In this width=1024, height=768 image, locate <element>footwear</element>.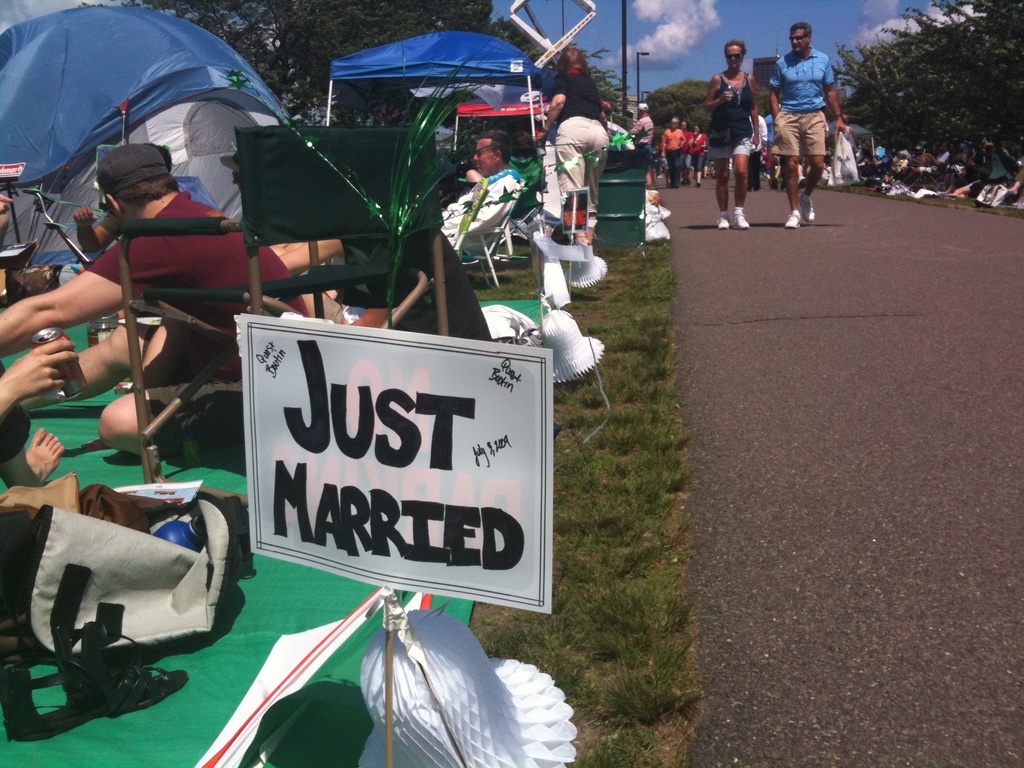
Bounding box: 796/190/816/225.
